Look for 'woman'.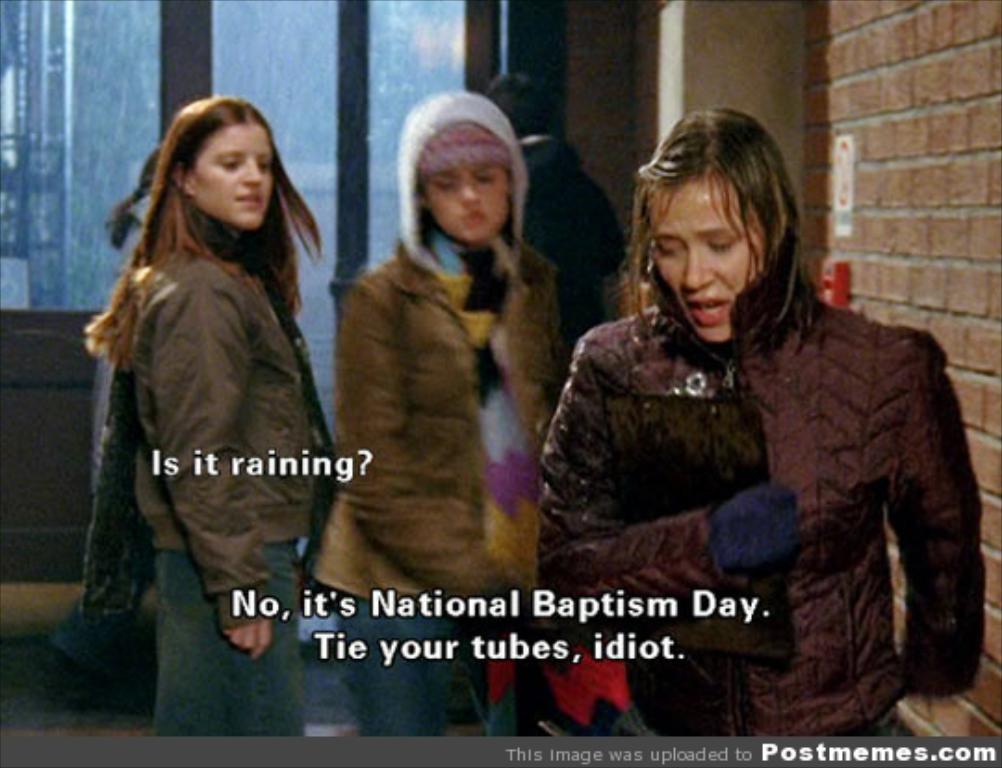
Found: [left=529, top=108, right=989, bottom=736].
